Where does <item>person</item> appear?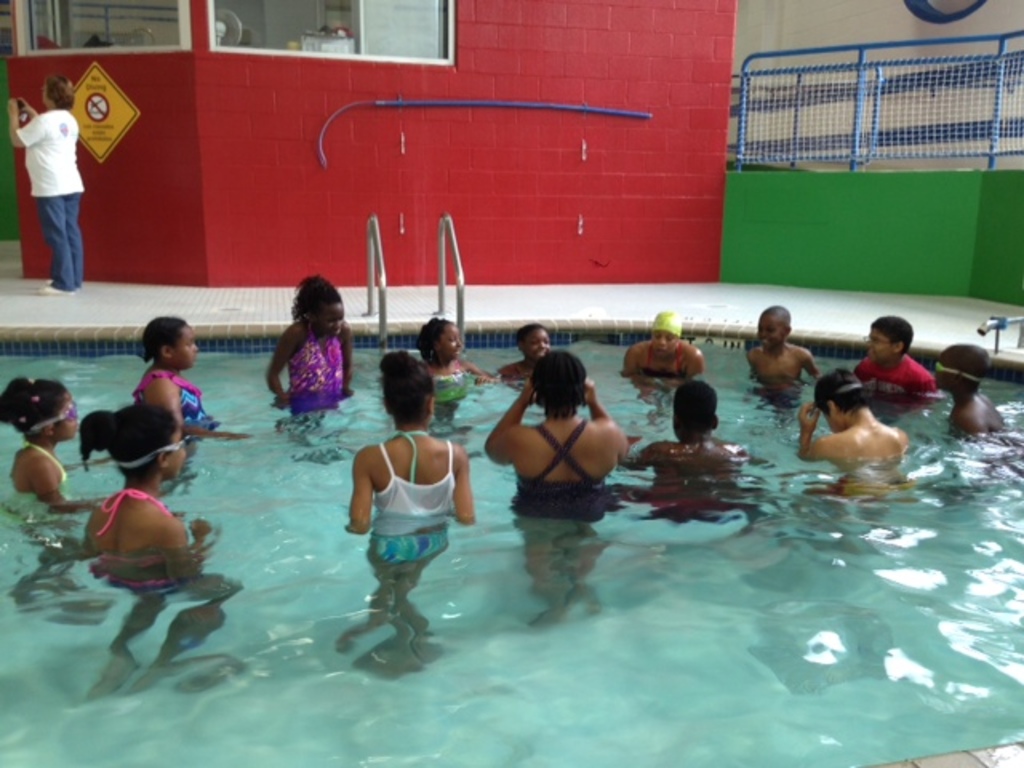
Appears at [left=851, top=317, right=933, bottom=405].
